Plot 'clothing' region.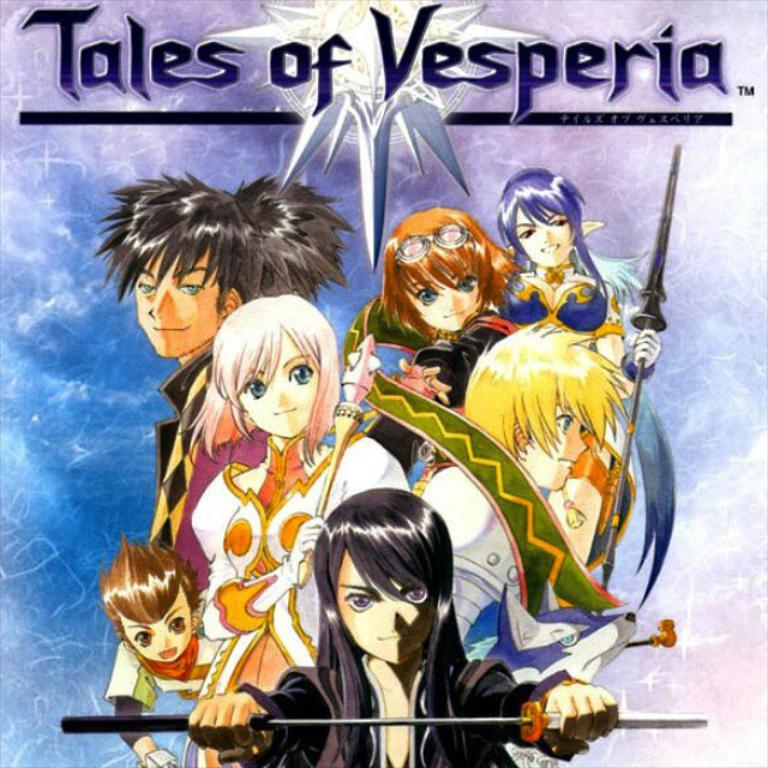
Plotted at 238/644/559/767.
